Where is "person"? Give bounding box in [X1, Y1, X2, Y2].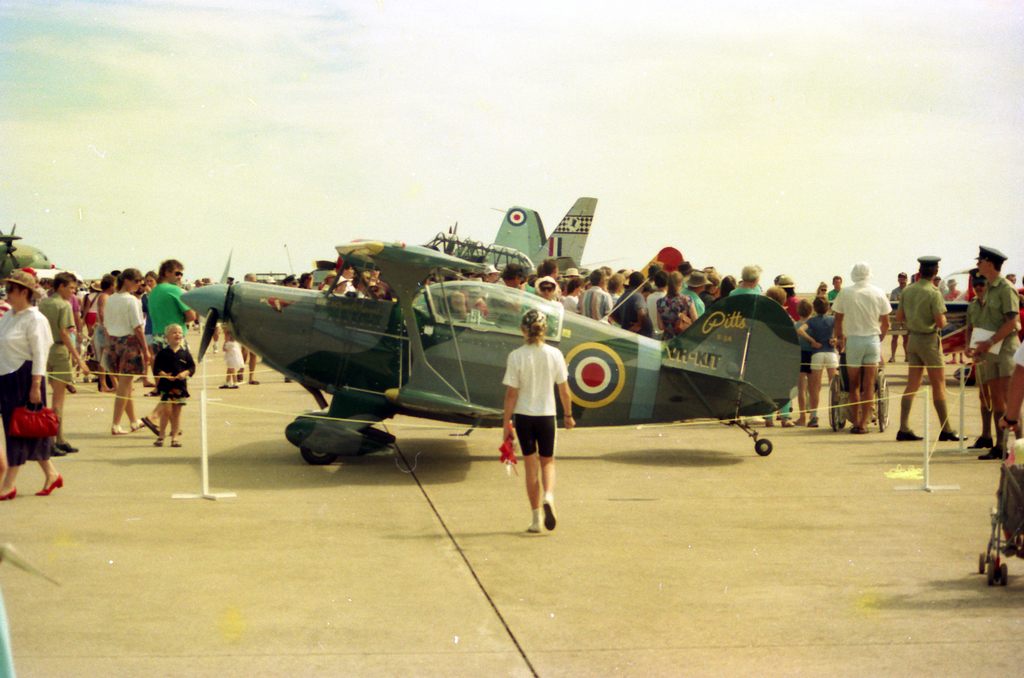
[99, 268, 145, 436].
